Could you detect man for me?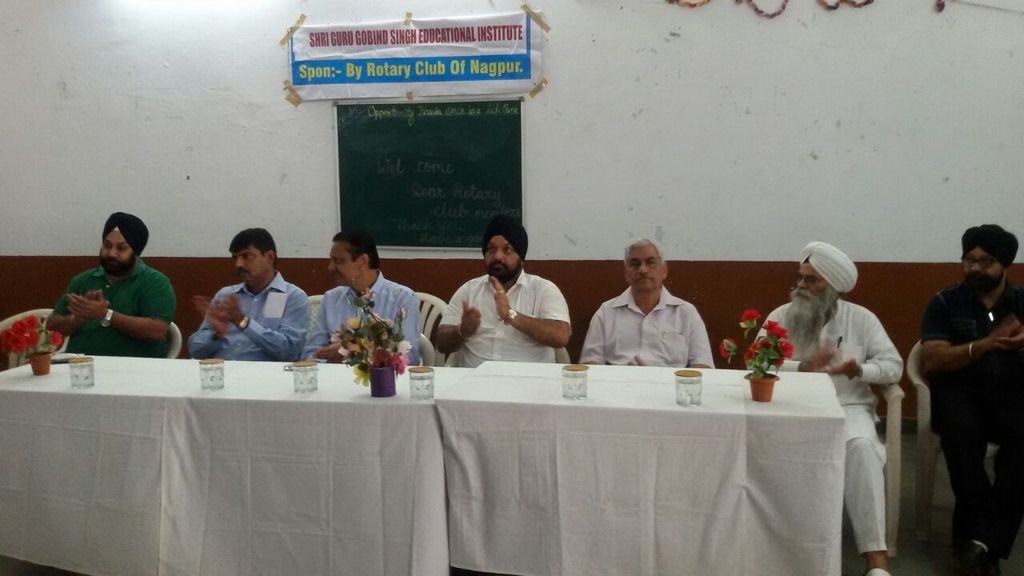
Detection result: bbox(747, 242, 901, 575).
